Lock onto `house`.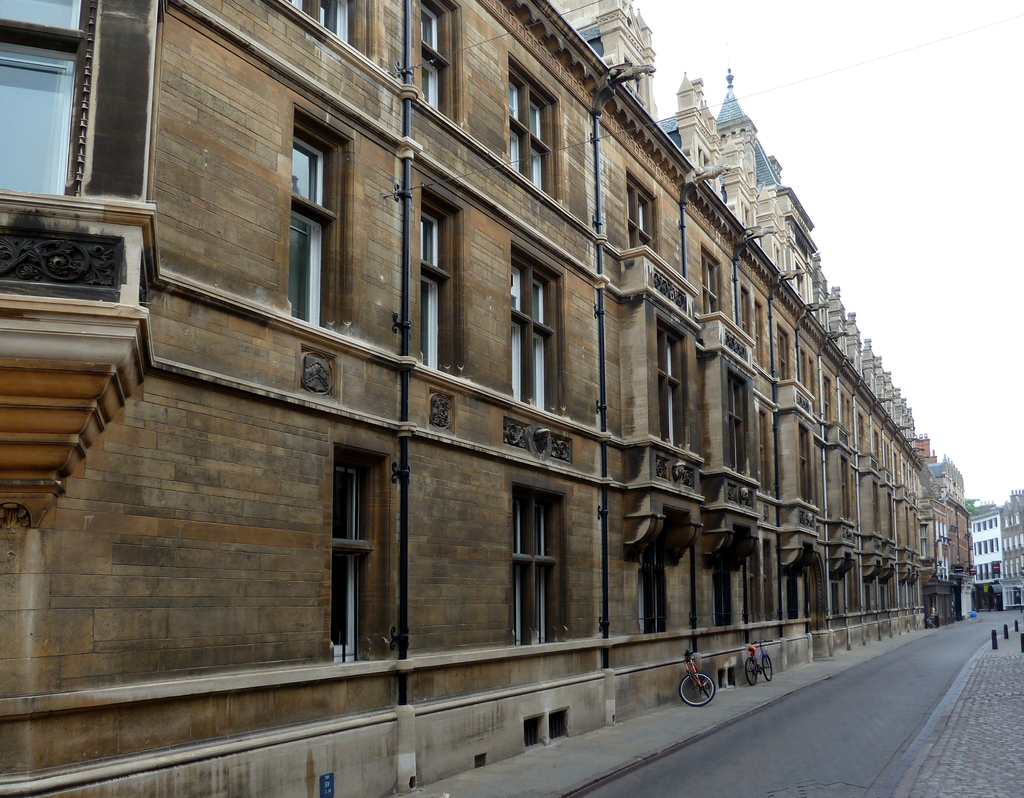
Locked: bbox(998, 500, 1023, 610).
